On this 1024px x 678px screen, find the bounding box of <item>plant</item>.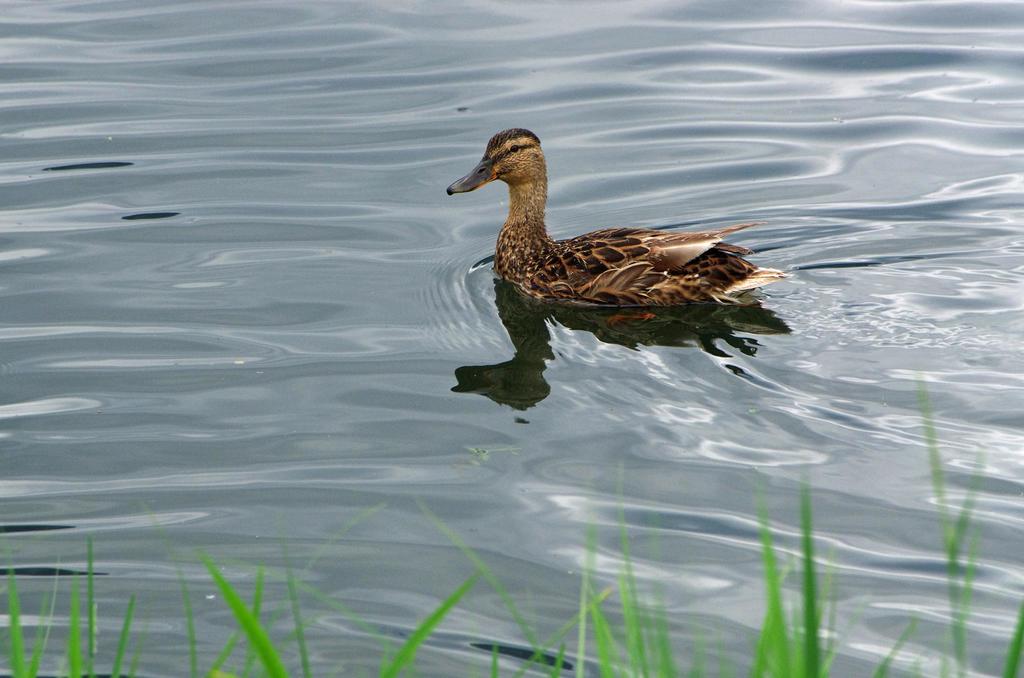
Bounding box: (left=433, top=506, right=565, bottom=677).
